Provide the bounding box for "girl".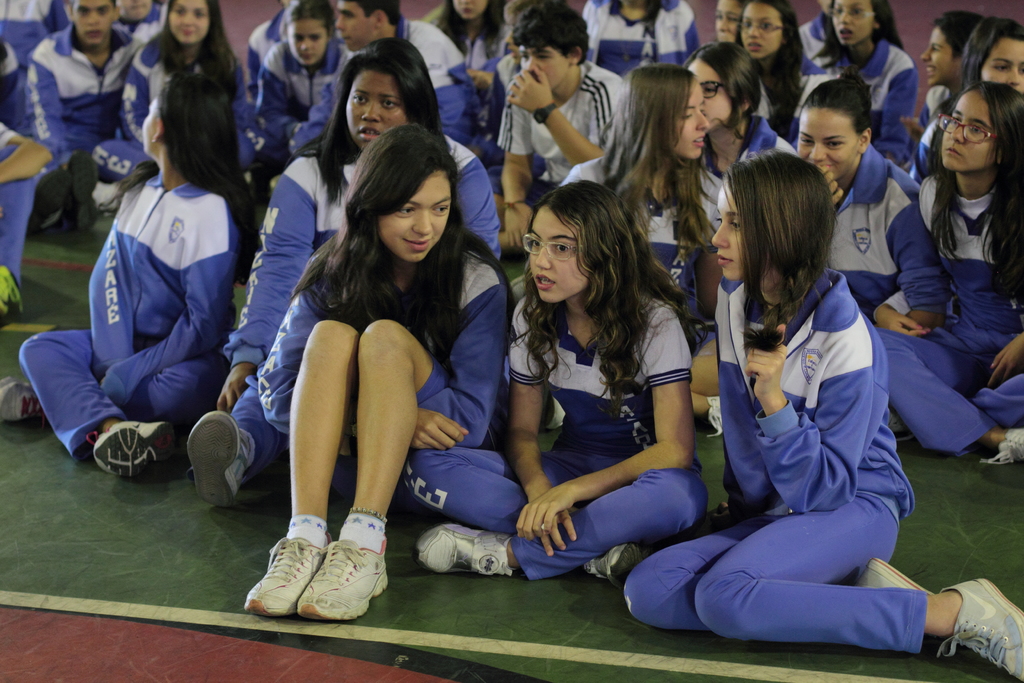
Rect(186, 39, 502, 511).
